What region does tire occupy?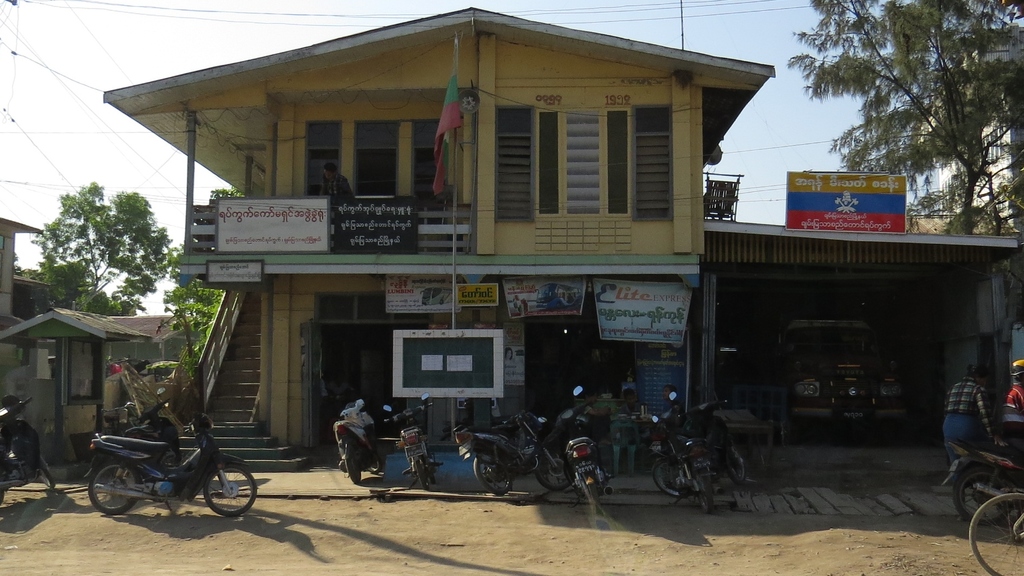
BBox(345, 443, 365, 484).
